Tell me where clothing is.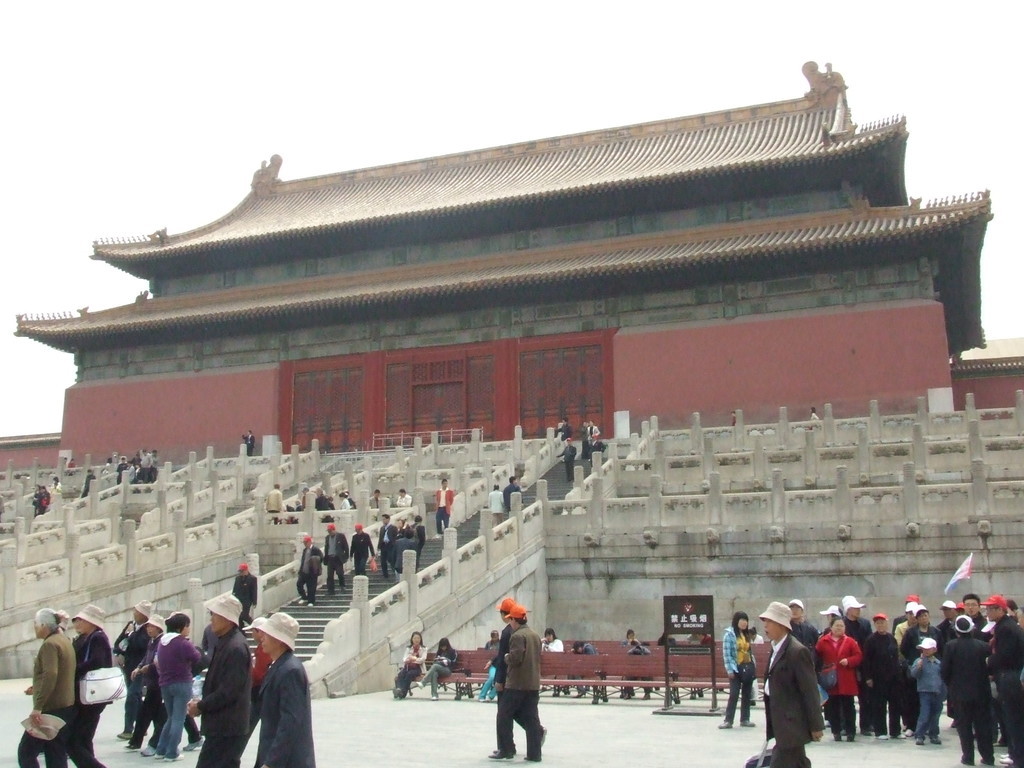
clothing is at pyautogui.locateOnScreen(582, 425, 591, 457).
